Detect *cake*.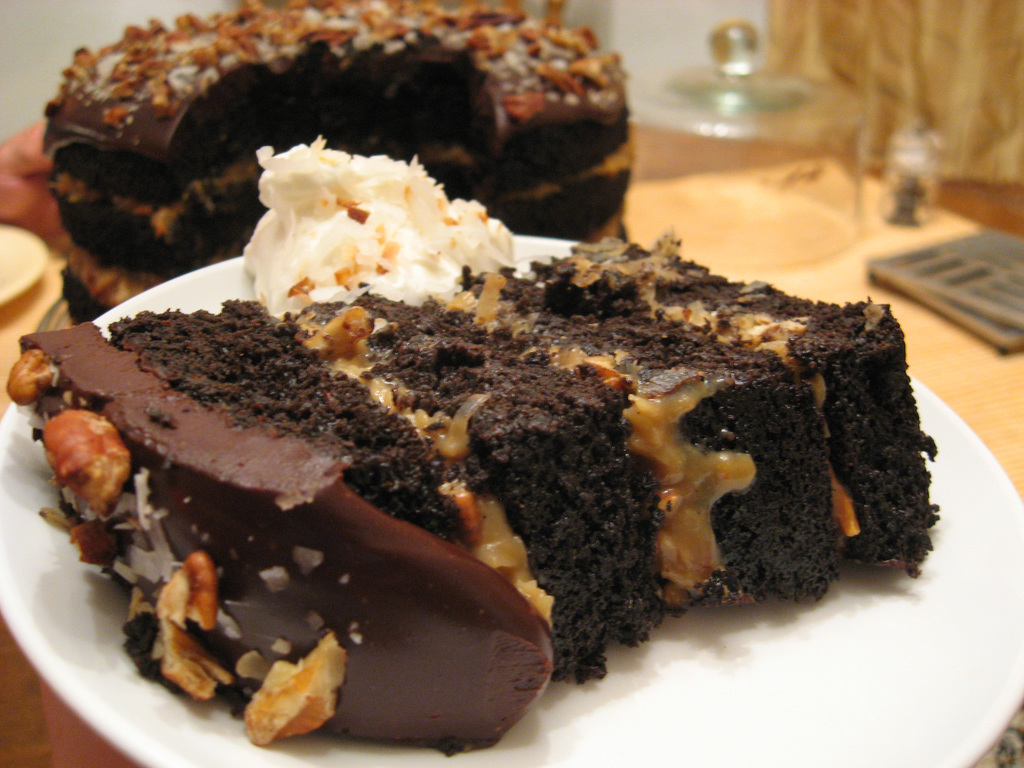
Detected at 4, 237, 933, 746.
